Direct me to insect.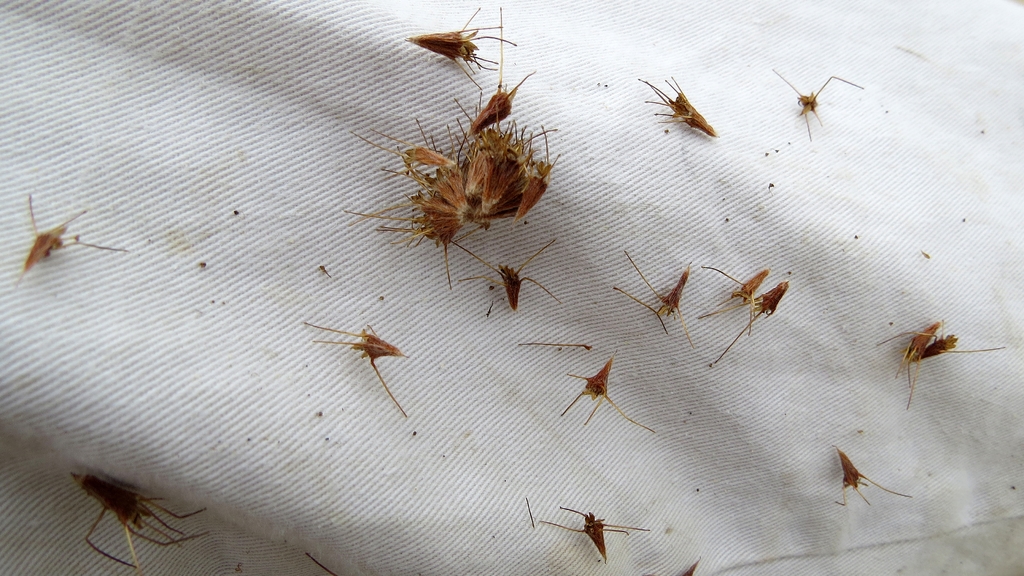
Direction: pyautogui.locateOnScreen(900, 329, 1011, 373).
